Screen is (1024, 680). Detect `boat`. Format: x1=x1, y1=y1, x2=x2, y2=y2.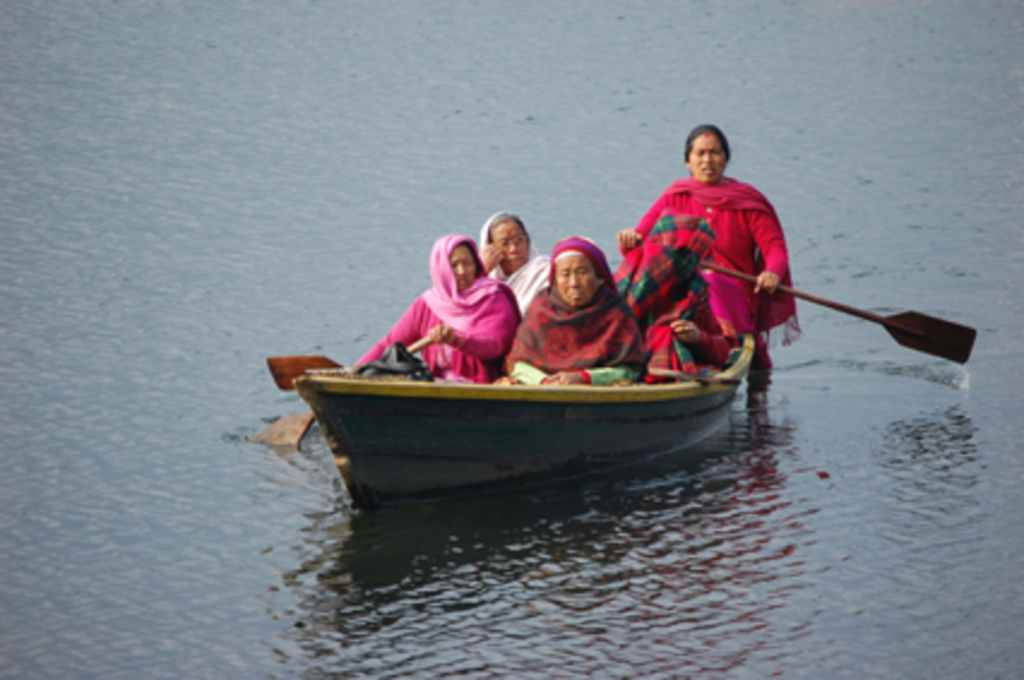
x1=286, y1=332, x2=755, y2=512.
